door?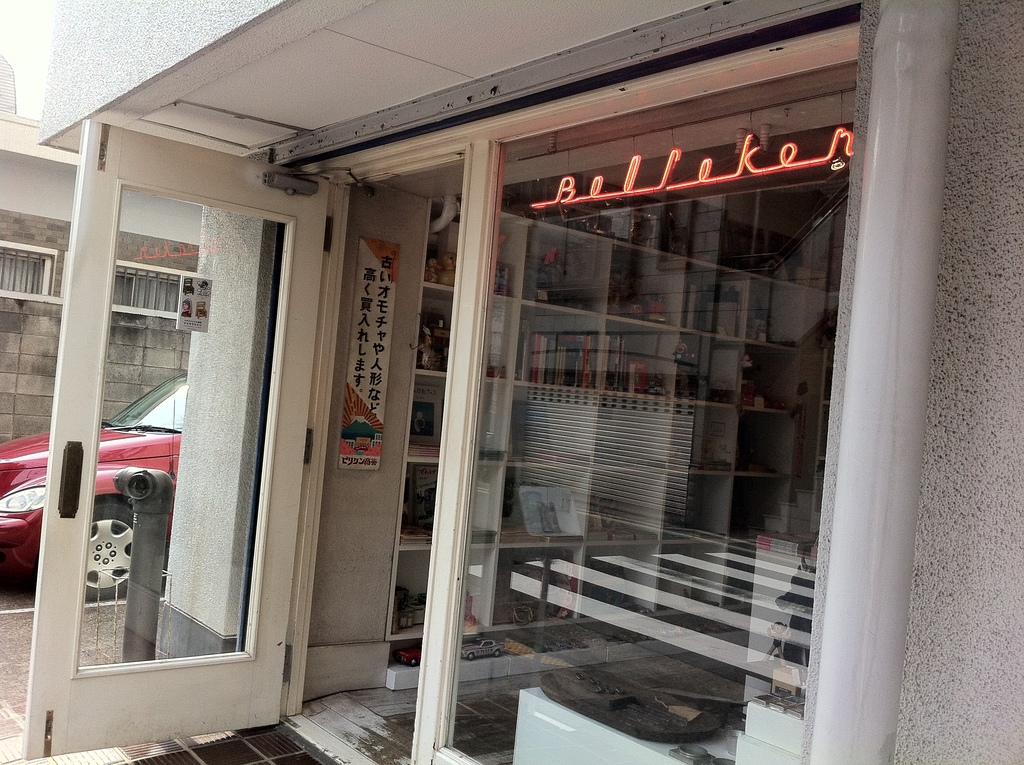
<bbox>39, 137, 282, 739</bbox>
